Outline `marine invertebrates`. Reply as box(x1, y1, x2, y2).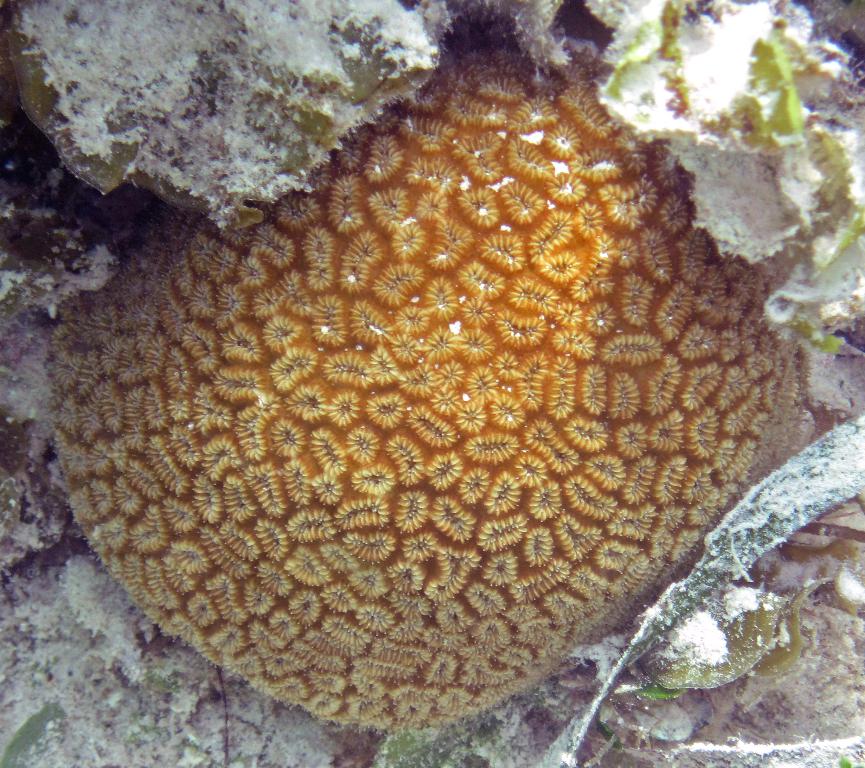
box(0, 0, 458, 243).
